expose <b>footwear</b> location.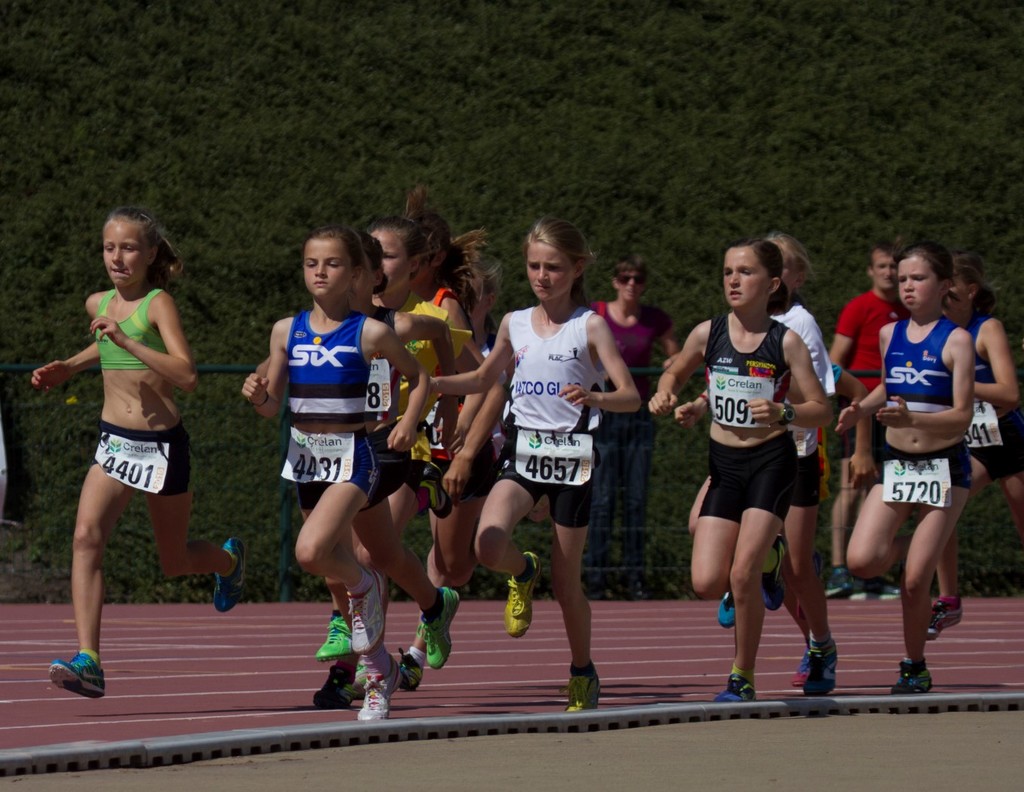
Exposed at bbox=[310, 655, 360, 704].
